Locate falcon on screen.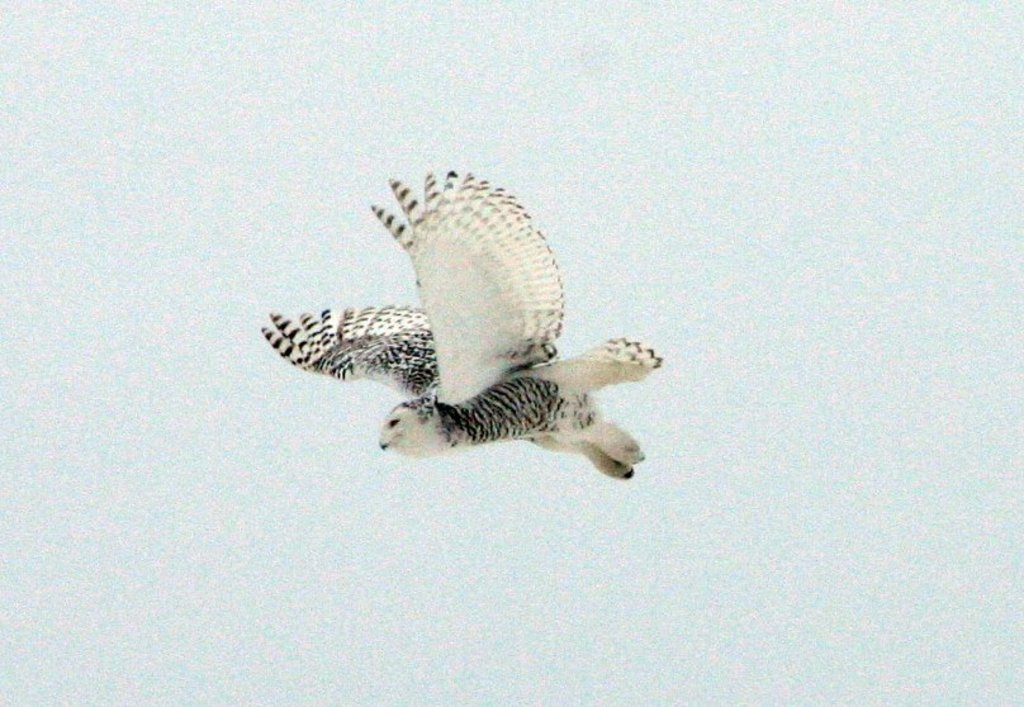
On screen at region(257, 170, 662, 478).
